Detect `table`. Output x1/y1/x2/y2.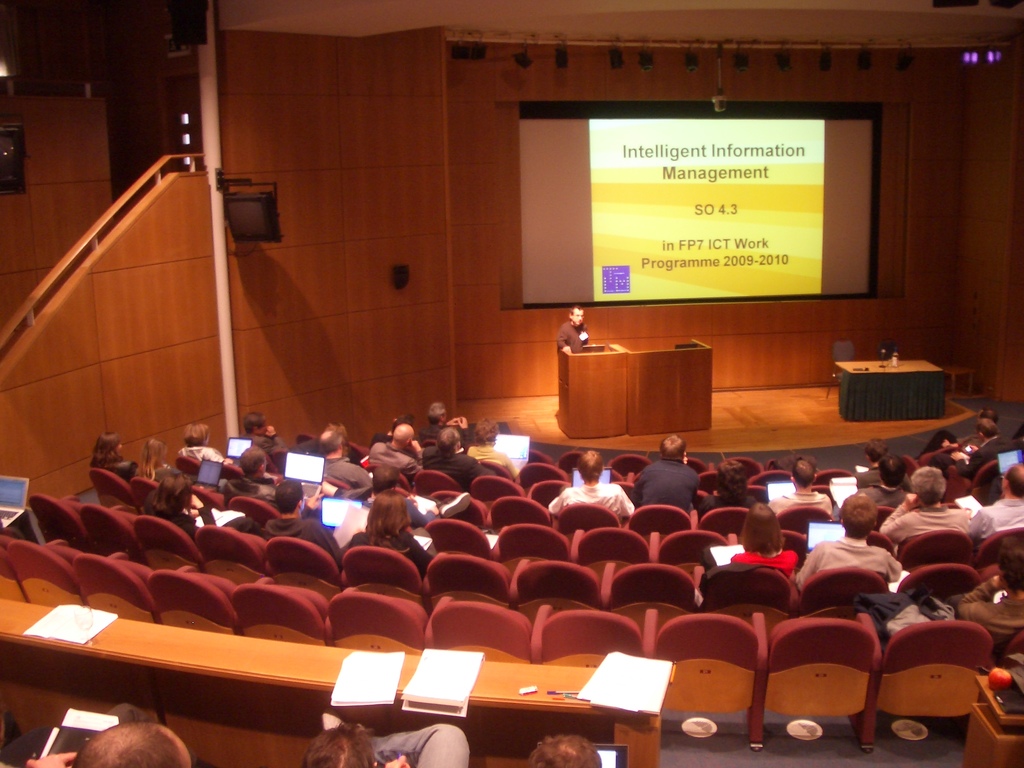
834/356/946/426.
